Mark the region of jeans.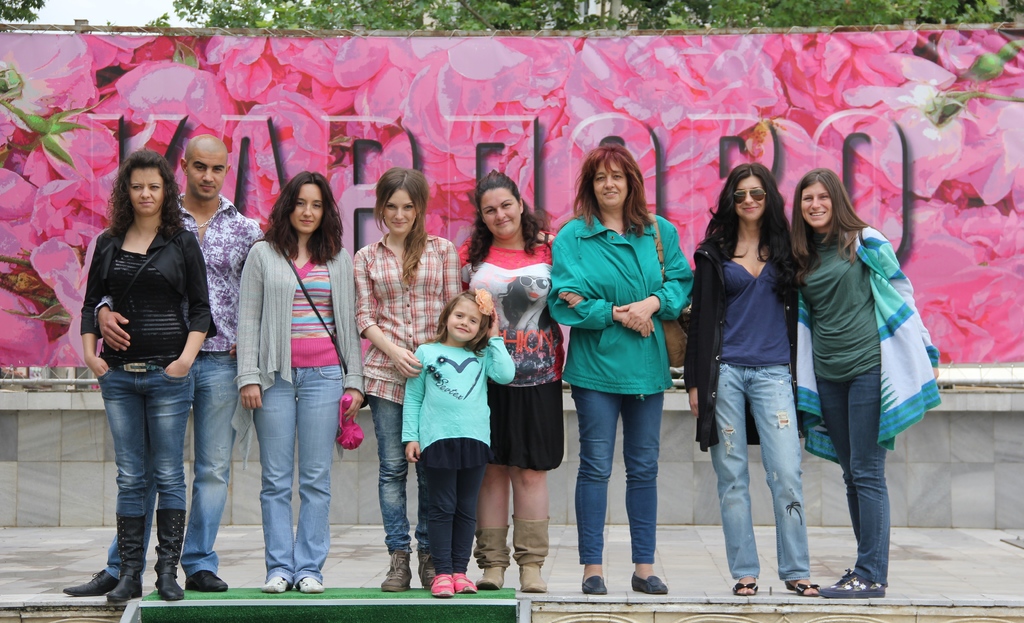
Region: l=251, t=365, r=344, b=584.
